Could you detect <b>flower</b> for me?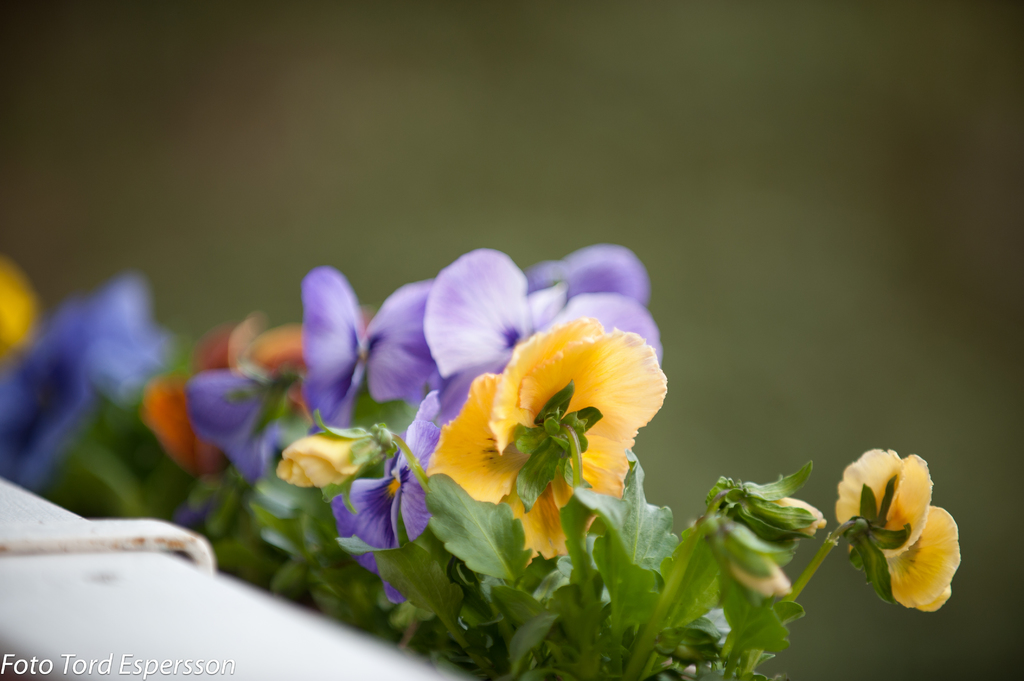
Detection result: [left=834, top=444, right=965, bottom=613].
